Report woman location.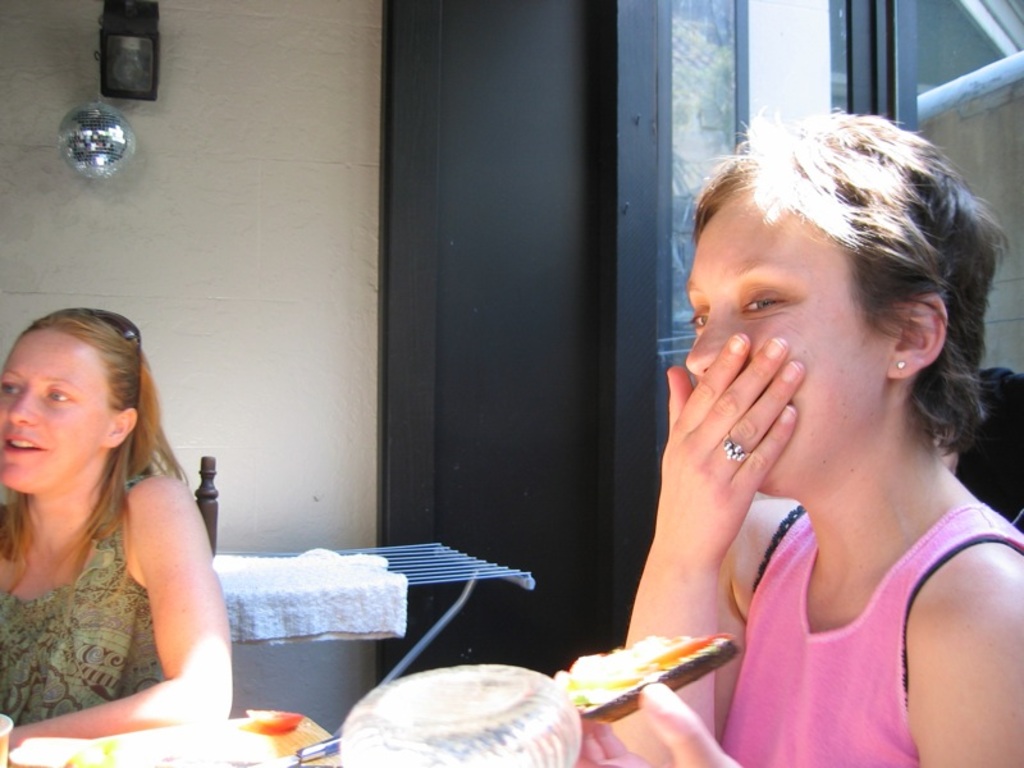
Report: BBox(582, 64, 1019, 760).
